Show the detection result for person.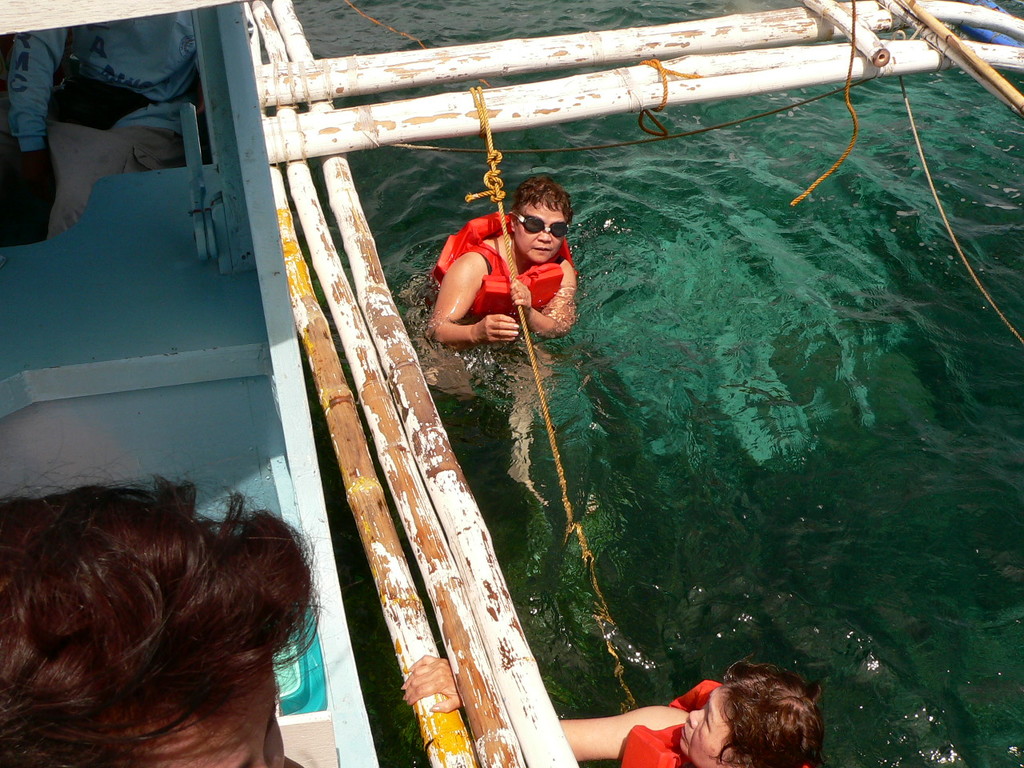
box(427, 187, 567, 499).
